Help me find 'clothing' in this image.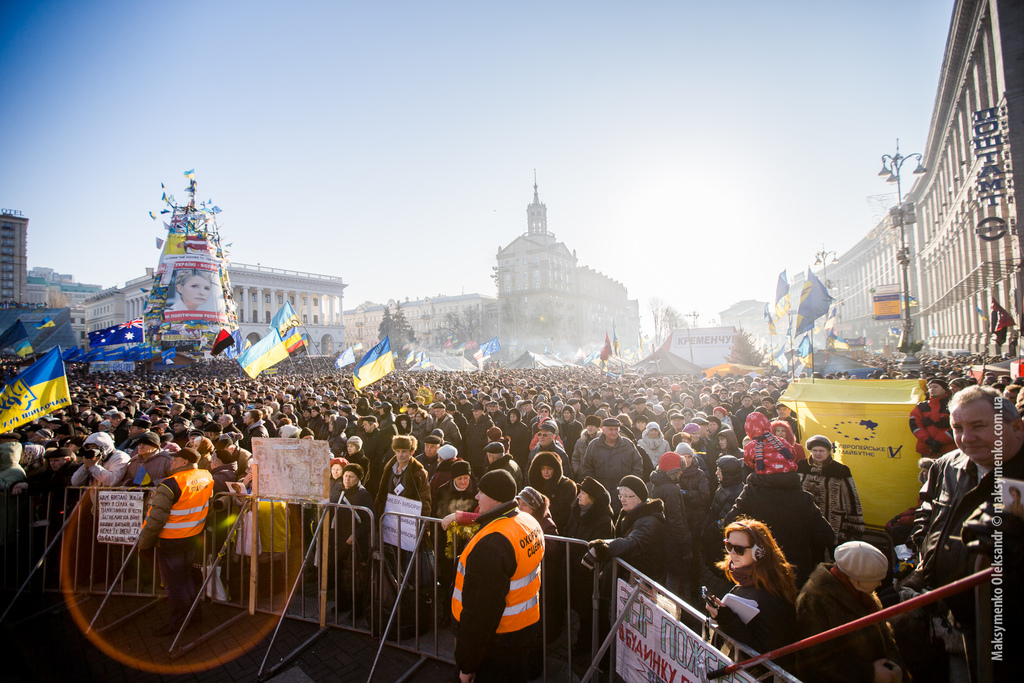
Found it: box(112, 420, 125, 444).
